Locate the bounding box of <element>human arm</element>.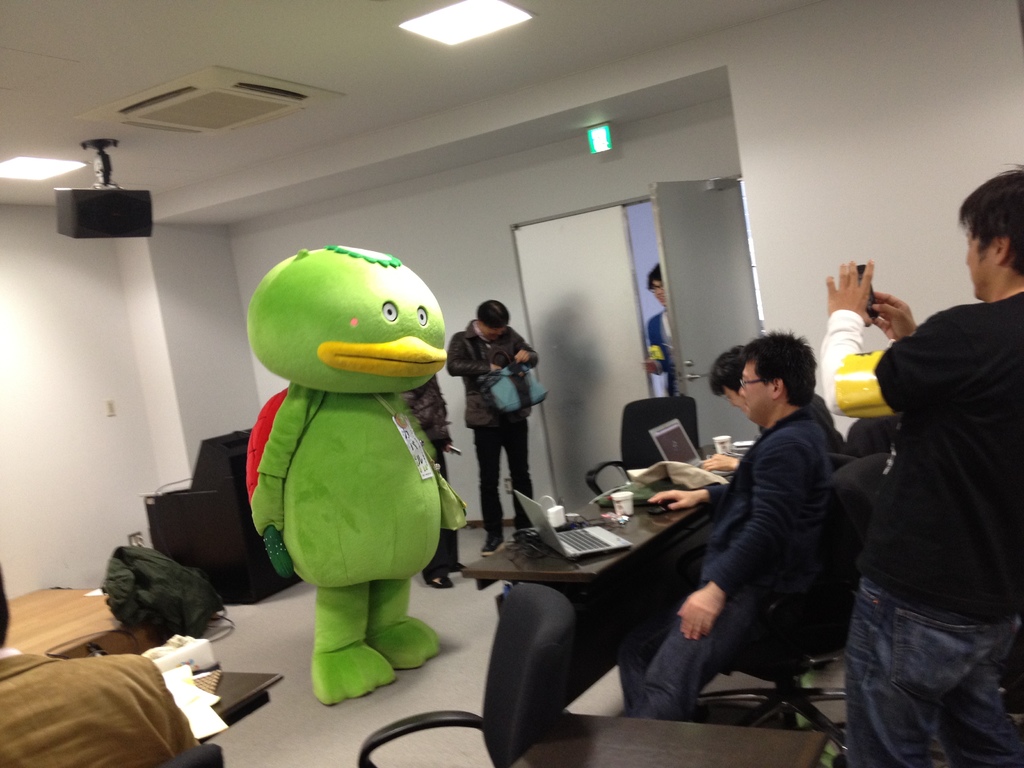
Bounding box: pyautogui.locateOnScreen(874, 295, 916, 332).
